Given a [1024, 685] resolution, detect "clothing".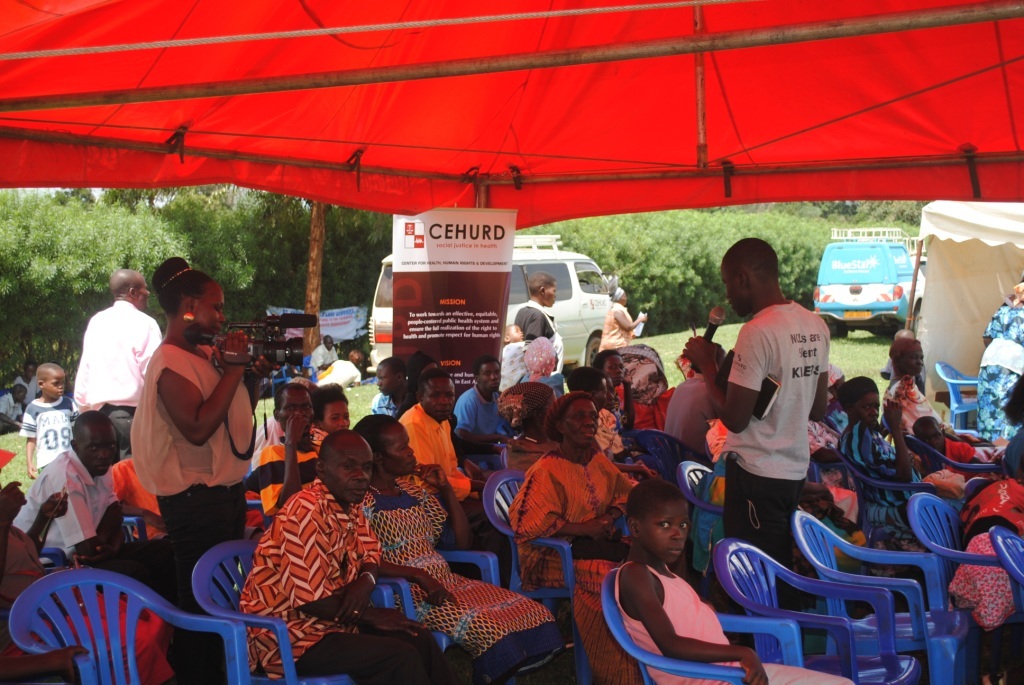
box=[519, 370, 567, 397].
